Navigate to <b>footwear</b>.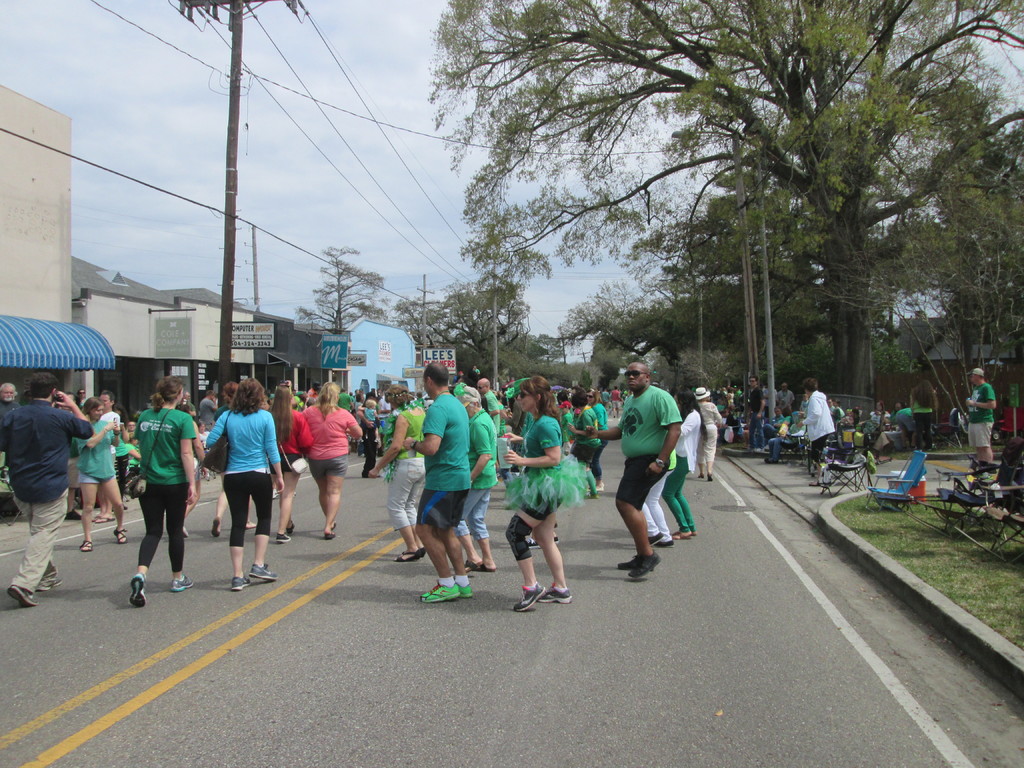
Navigation target: box=[210, 516, 219, 540].
